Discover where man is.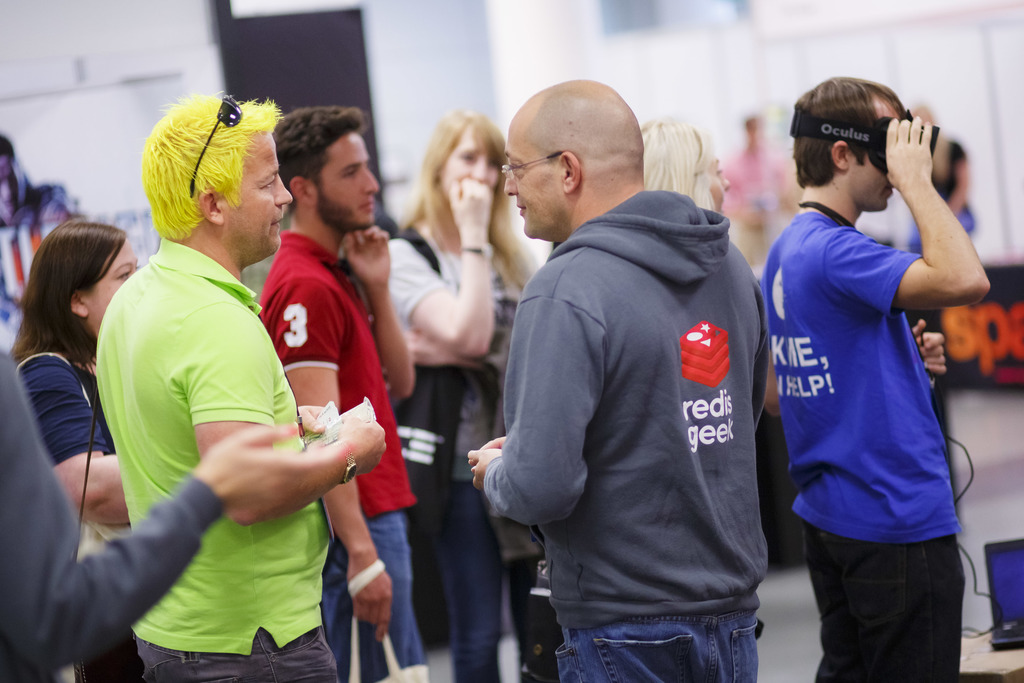
Discovered at box=[94, 95, 394, 682].
